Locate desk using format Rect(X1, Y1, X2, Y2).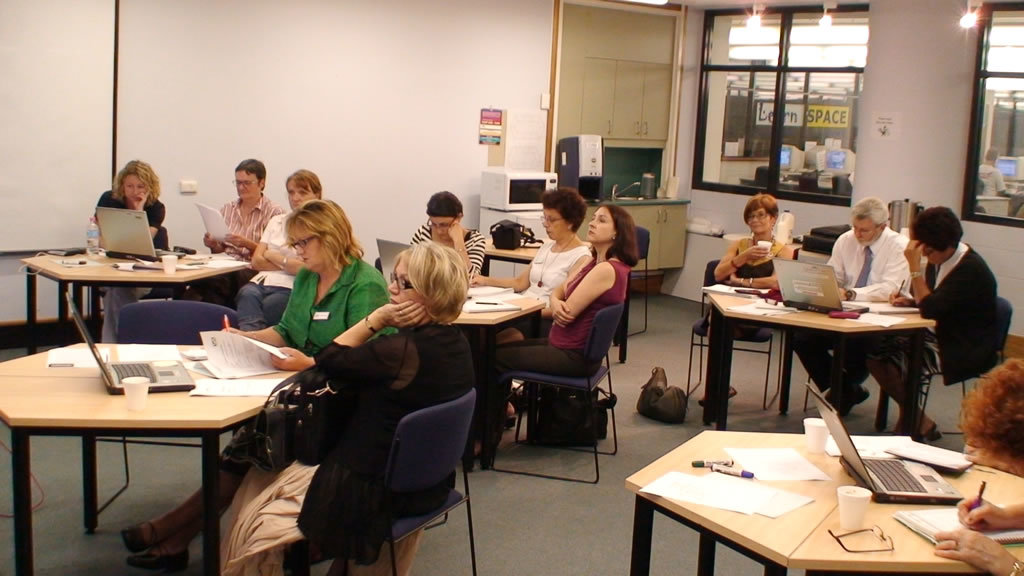
Rect(20, 247, 246, 340).
